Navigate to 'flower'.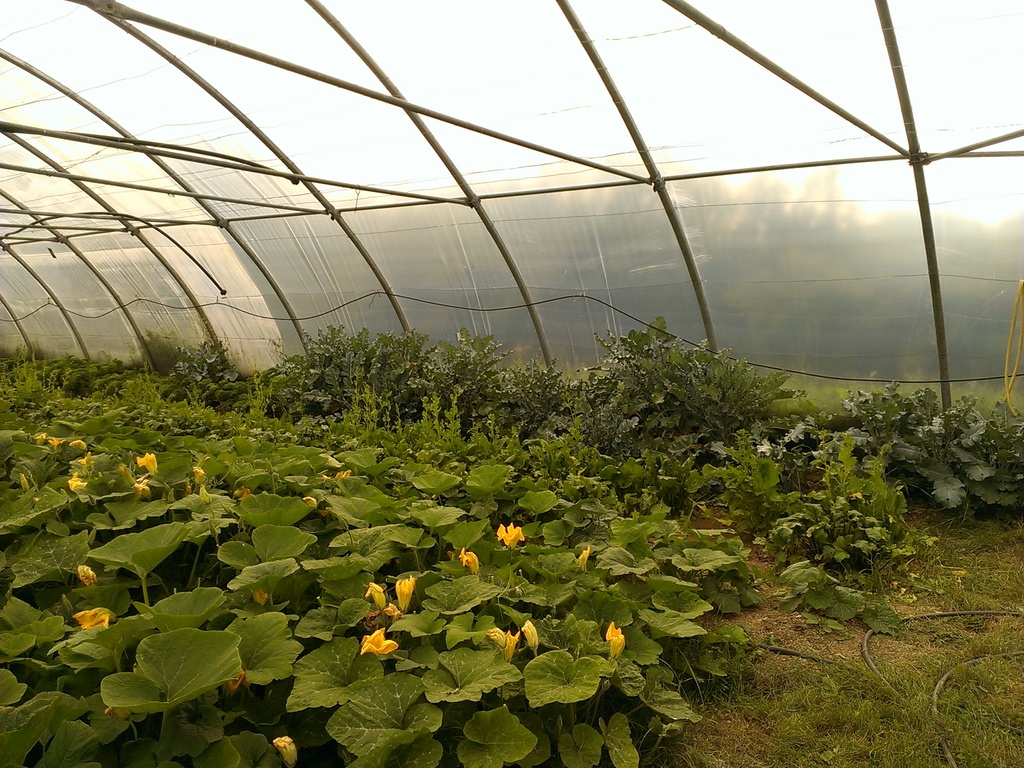
Navigation target: crop(271, 734, 297, 767).
